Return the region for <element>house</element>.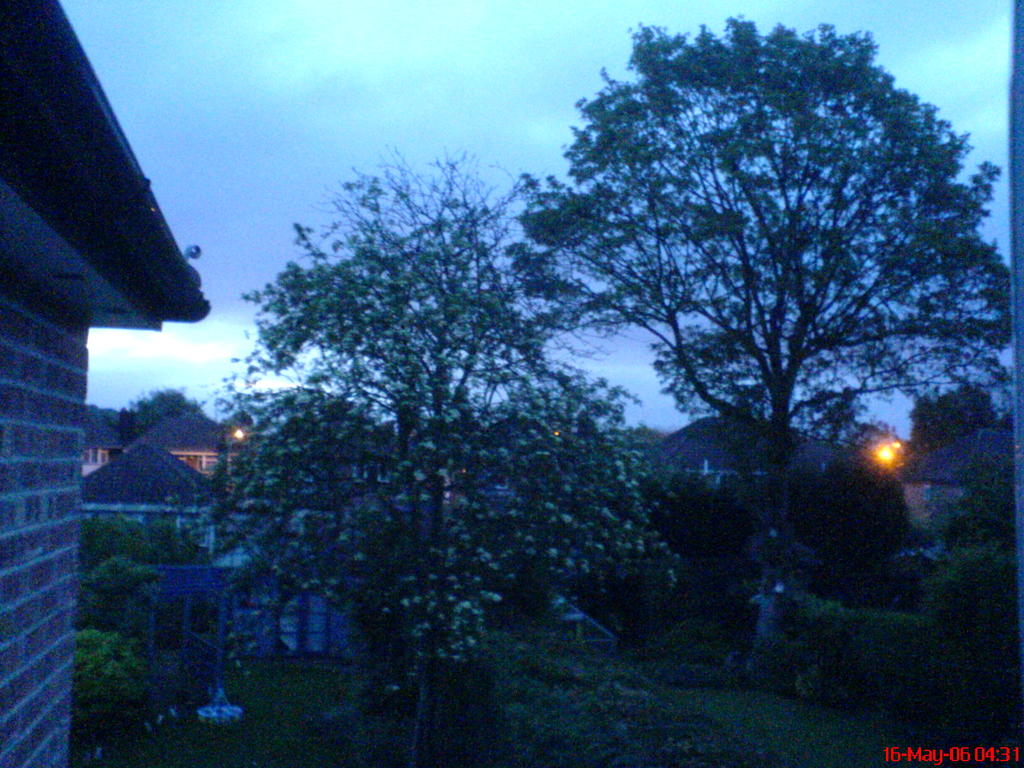
x1=891, y1=425, x2=1011, y2=544.
